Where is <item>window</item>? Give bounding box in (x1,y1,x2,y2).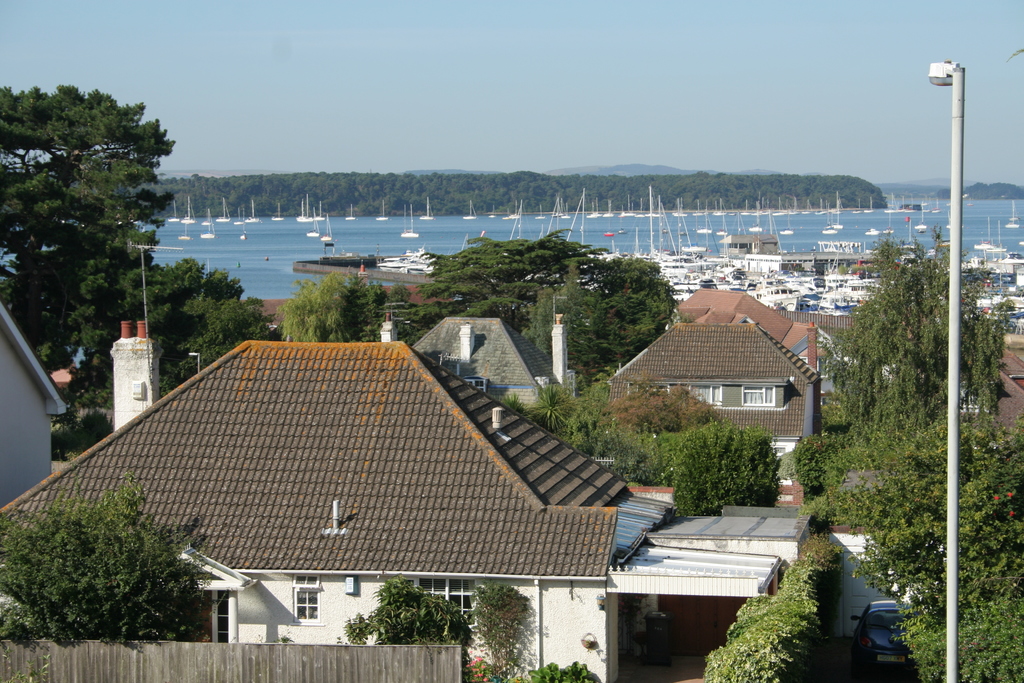
(403,578,482,628).
